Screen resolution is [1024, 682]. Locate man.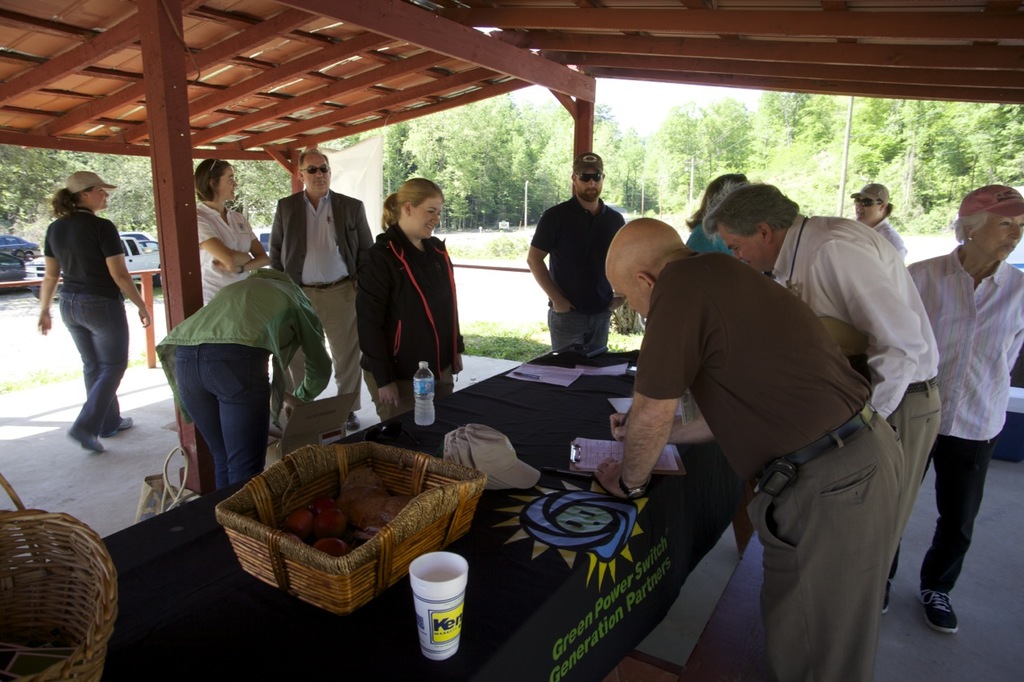
bbox(702, 186, 944, 545).
